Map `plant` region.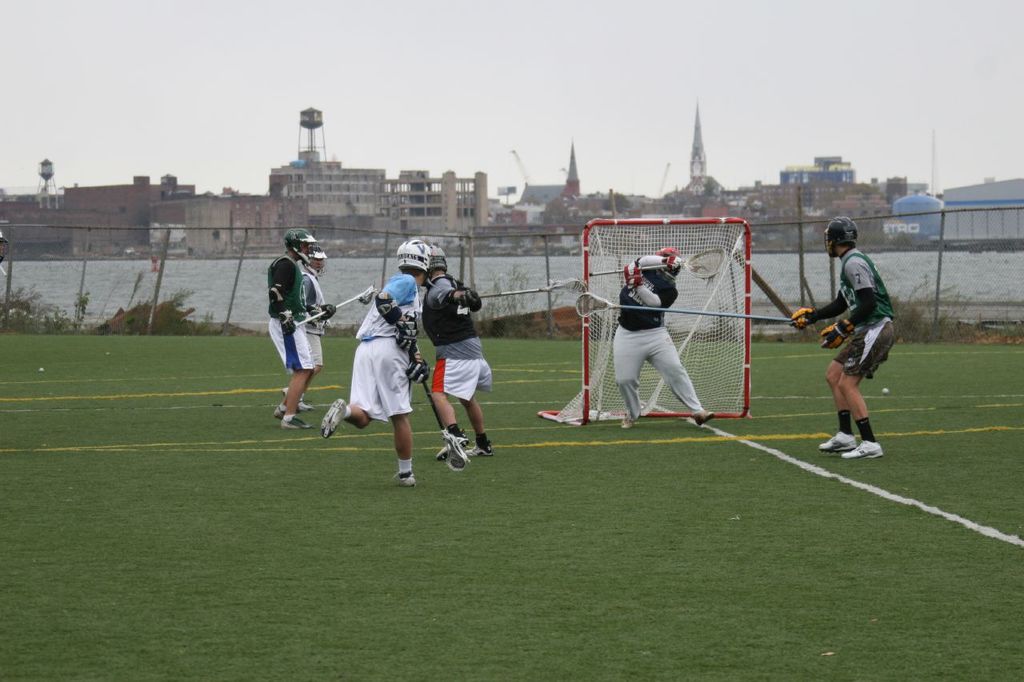
Mapped to detection(974, 304, 1023, 345).
